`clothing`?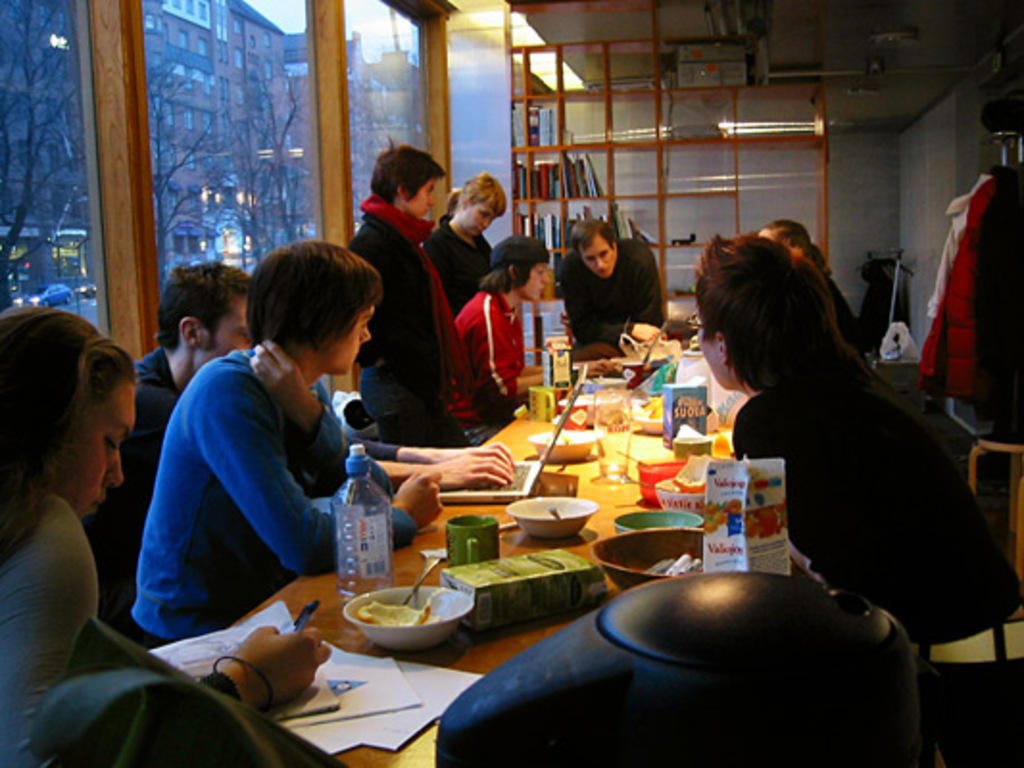
pyautogui.locateOnScreen(465, 269, 524, 420)
